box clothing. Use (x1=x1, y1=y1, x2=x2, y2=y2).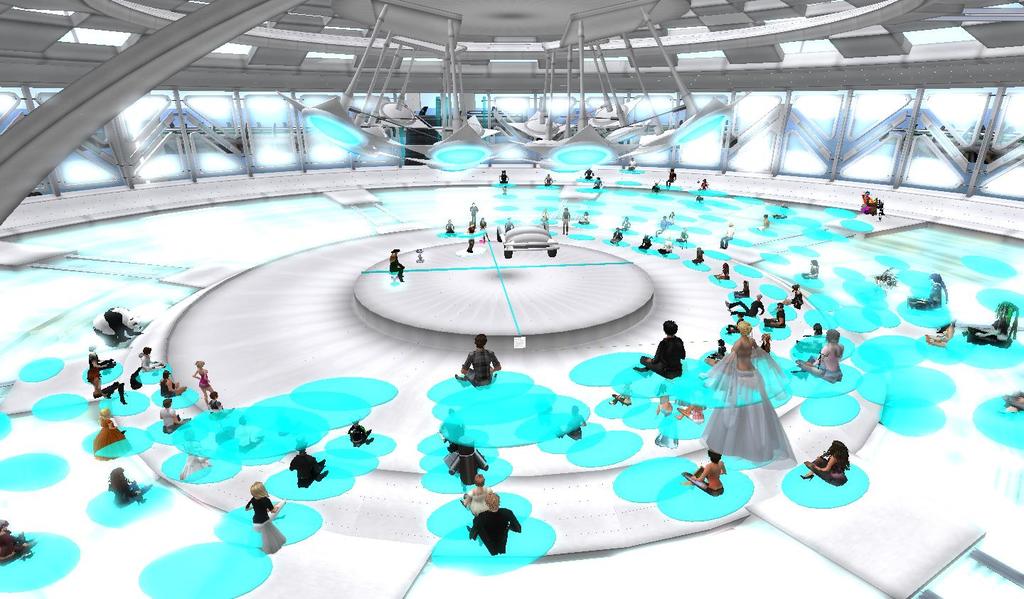
(x1=164, y1=405, x2=179, y2=432).
